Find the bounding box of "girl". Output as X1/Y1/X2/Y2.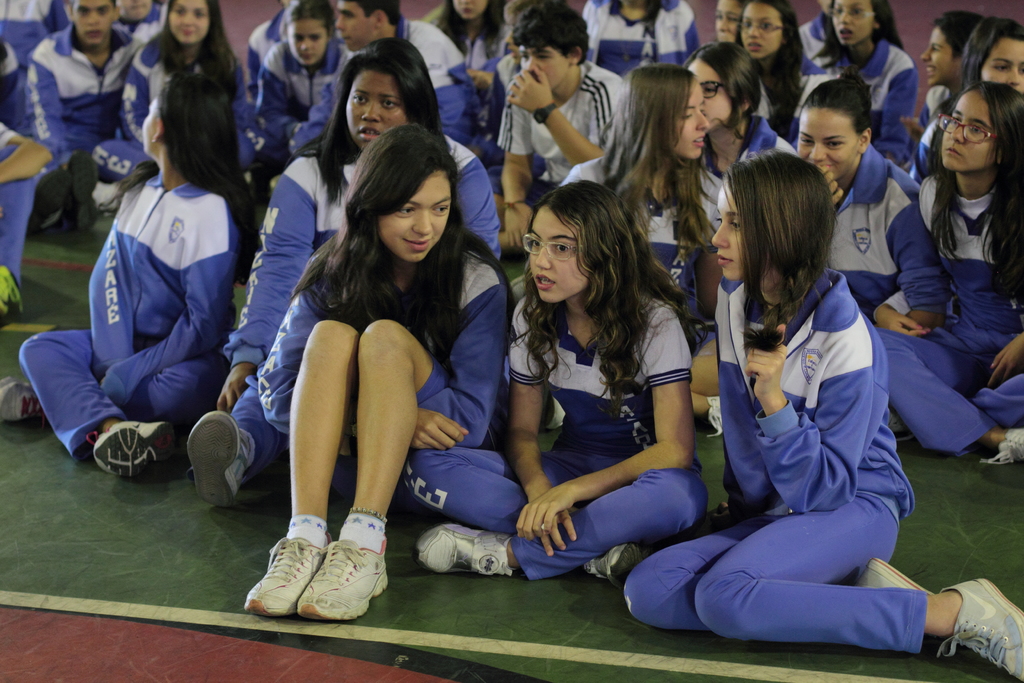
810/0/920/170.
